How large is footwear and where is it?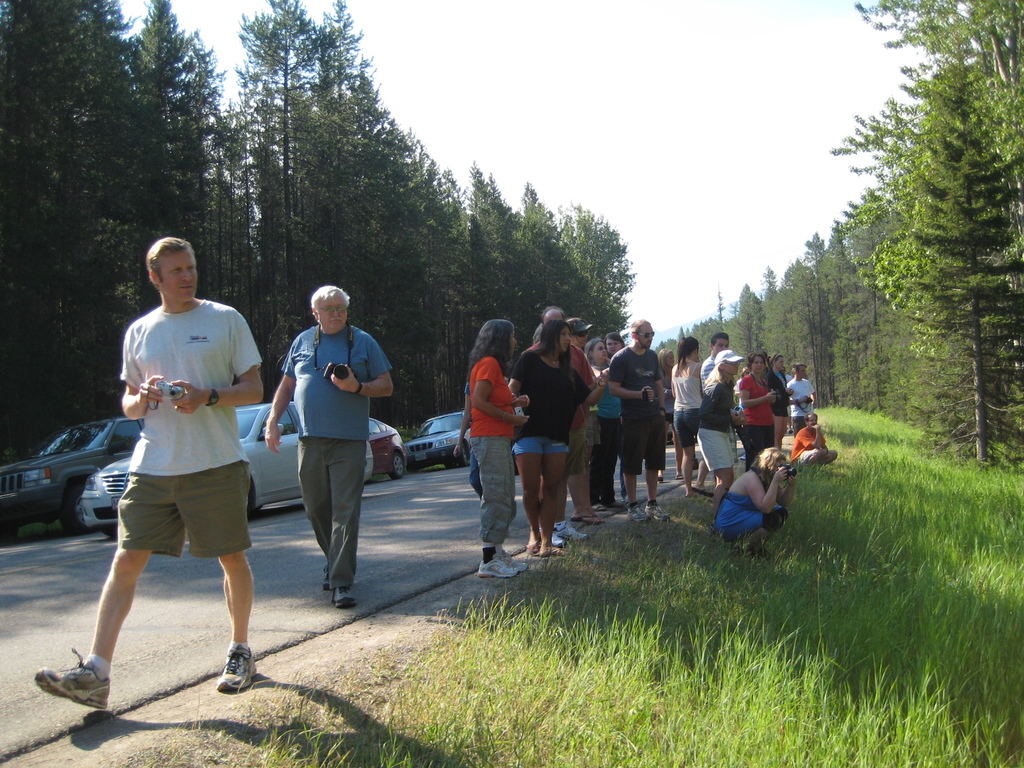
Bounding box: (591, 500, 606, 512).
